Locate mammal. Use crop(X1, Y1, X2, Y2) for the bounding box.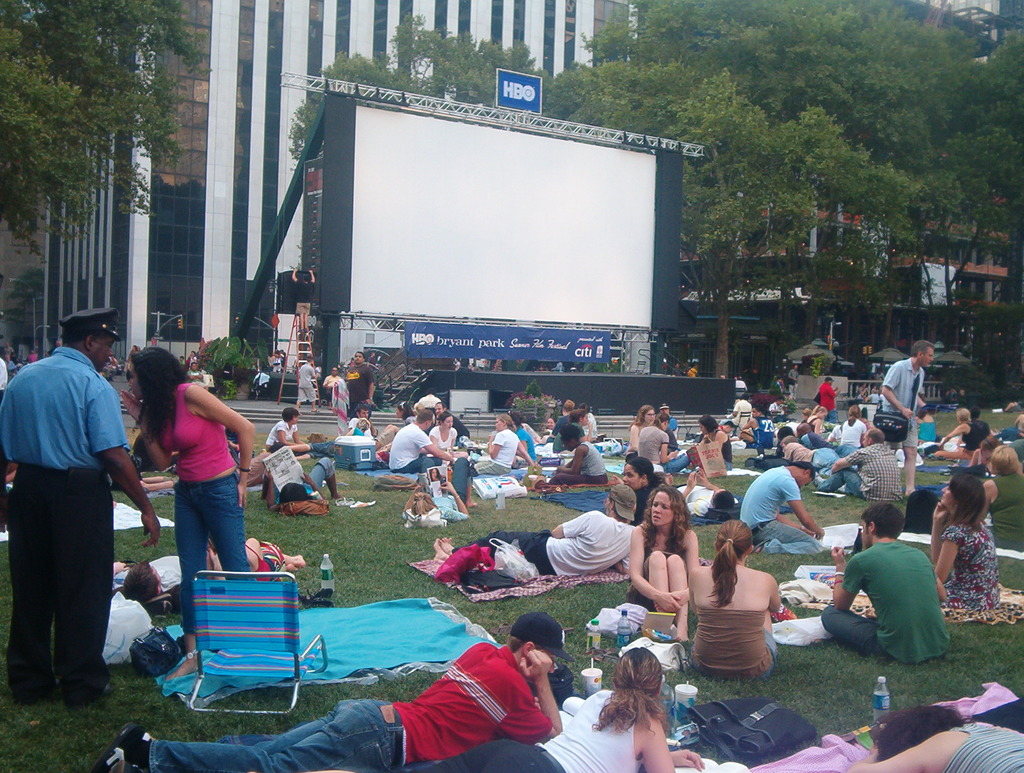
crop(810, 445, 843, 465).
